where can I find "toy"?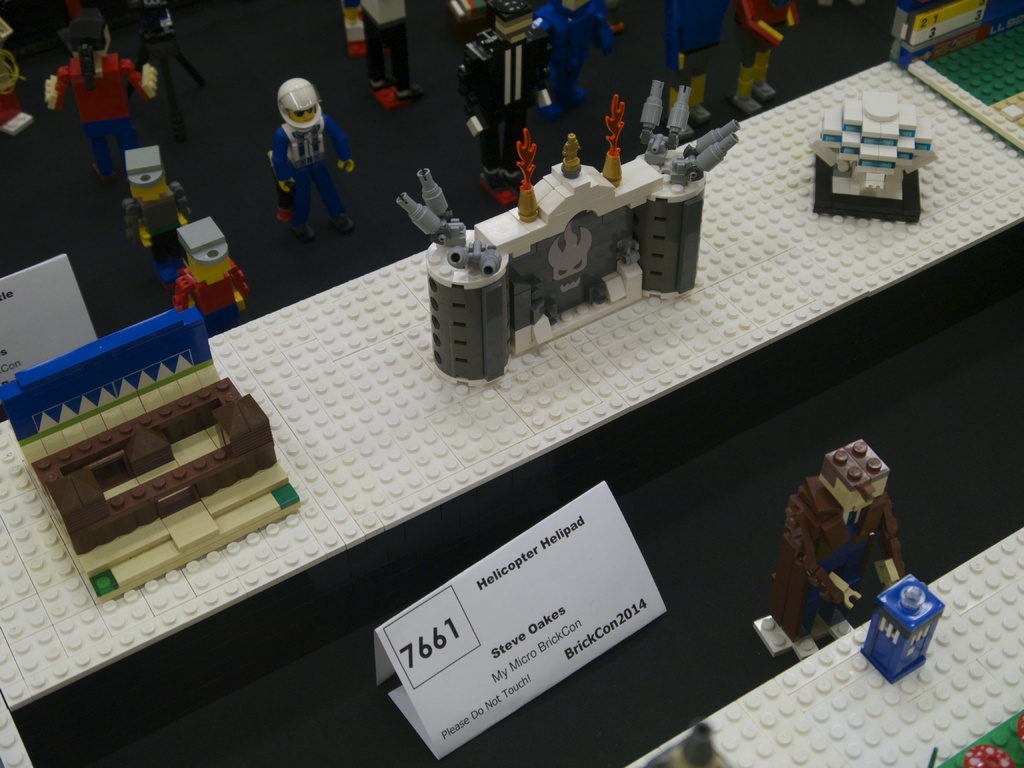
You can find it at 160 204 232 327.
